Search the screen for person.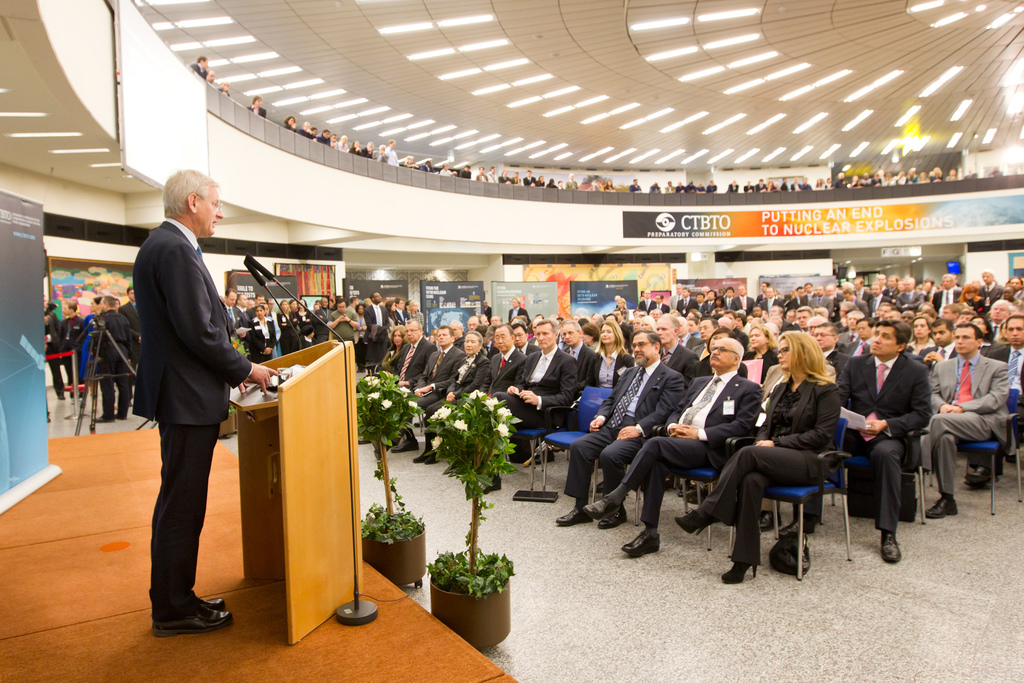
Found at locate(652, 308, 698, 388).
